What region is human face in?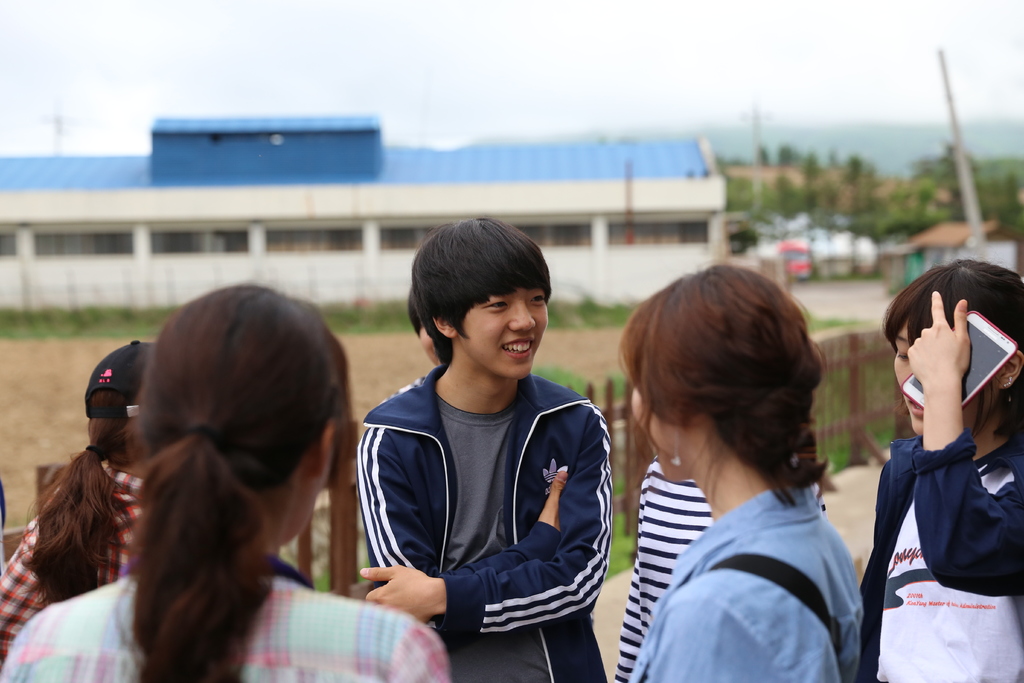
region(458, 287, 548, 381).
